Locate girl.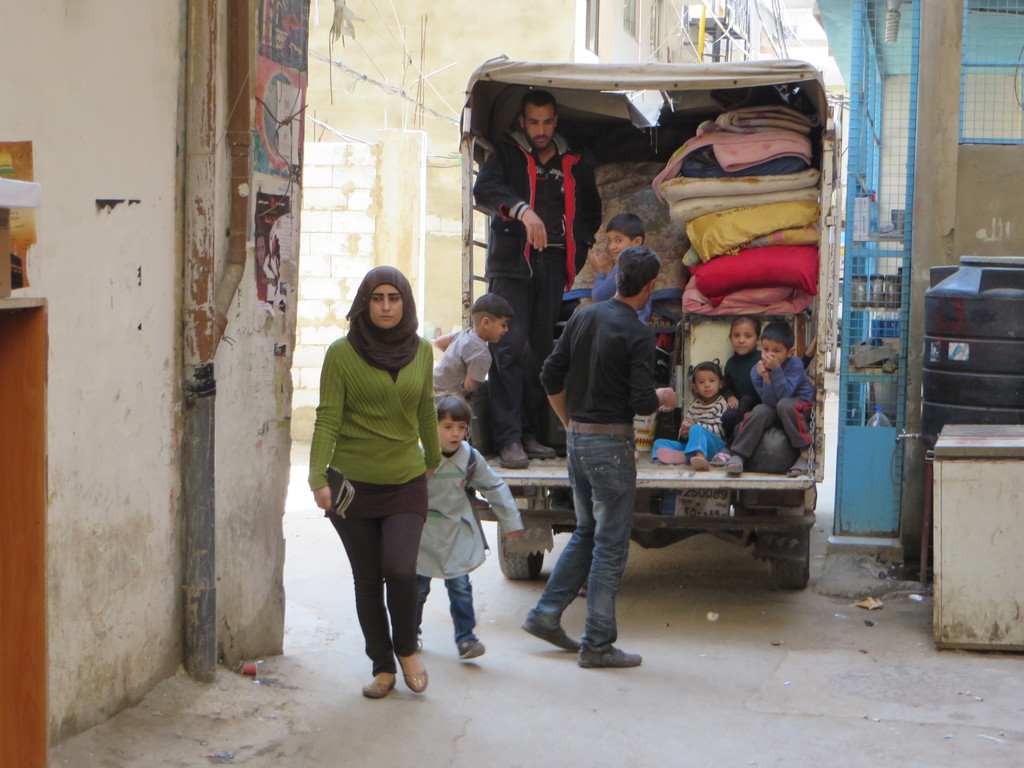
Bounding box: box(721, 312, 817, 463).
